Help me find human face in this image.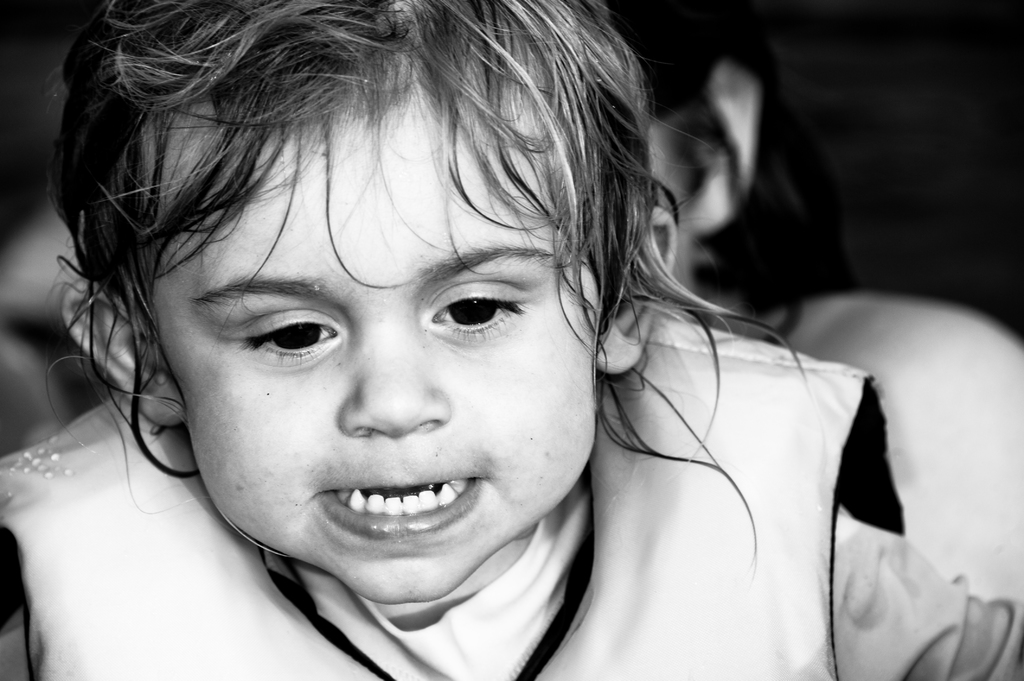
Found it: detection(113, 106, 608, 602).
